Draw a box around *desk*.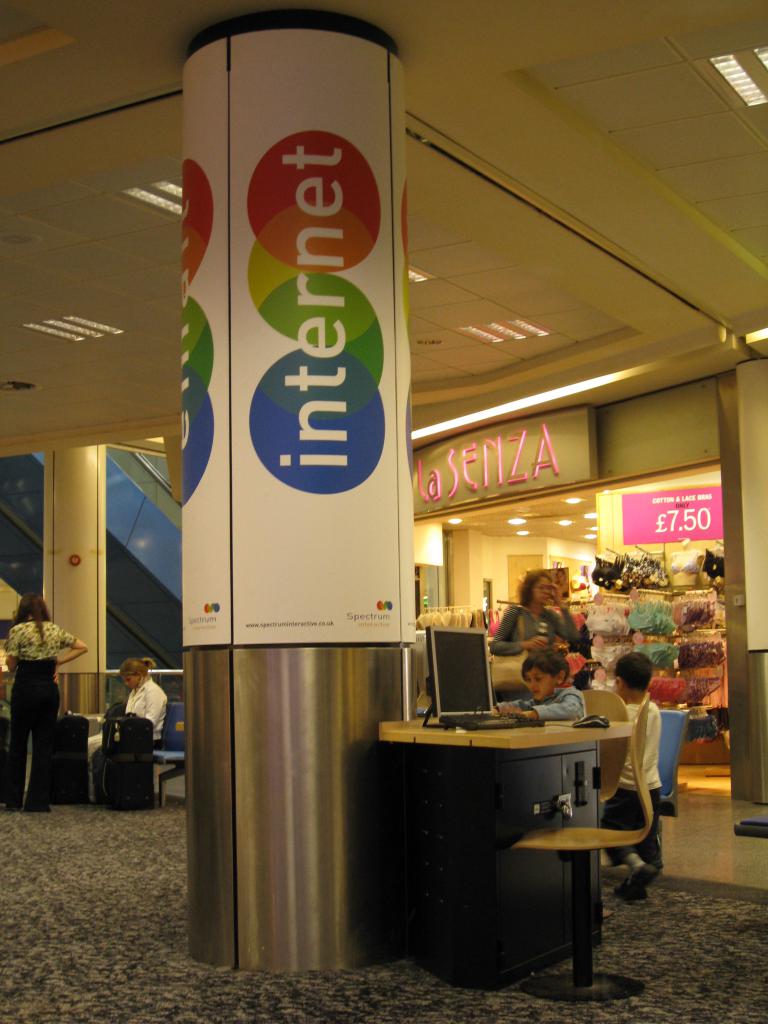
BBox(390, 701, 633, 989).
